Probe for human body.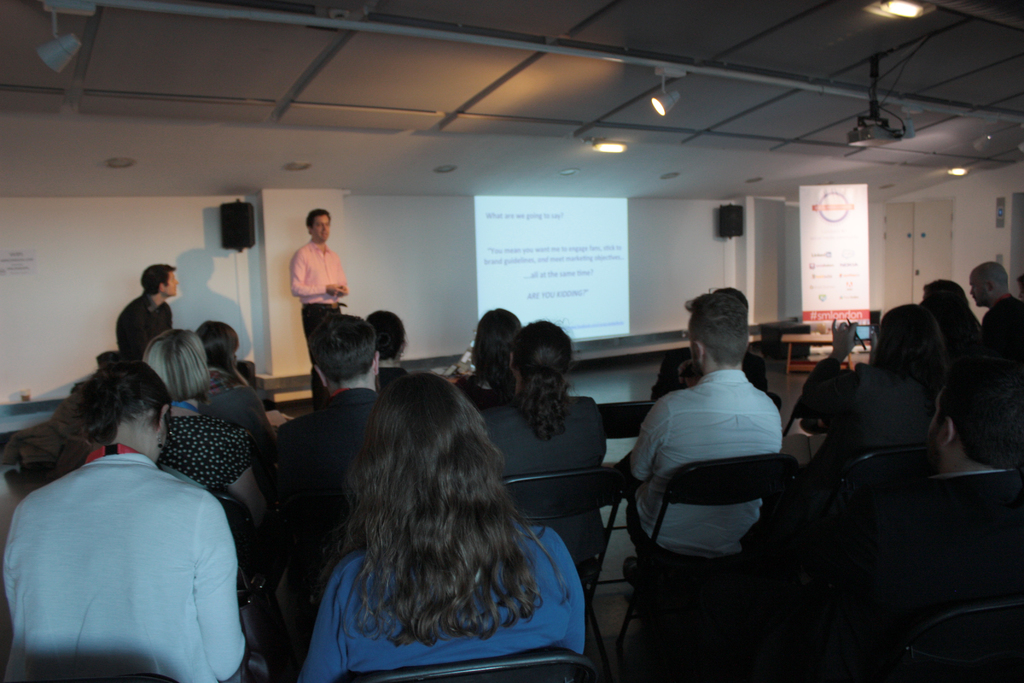
Probe result: region(796, 303, 942, 478).
